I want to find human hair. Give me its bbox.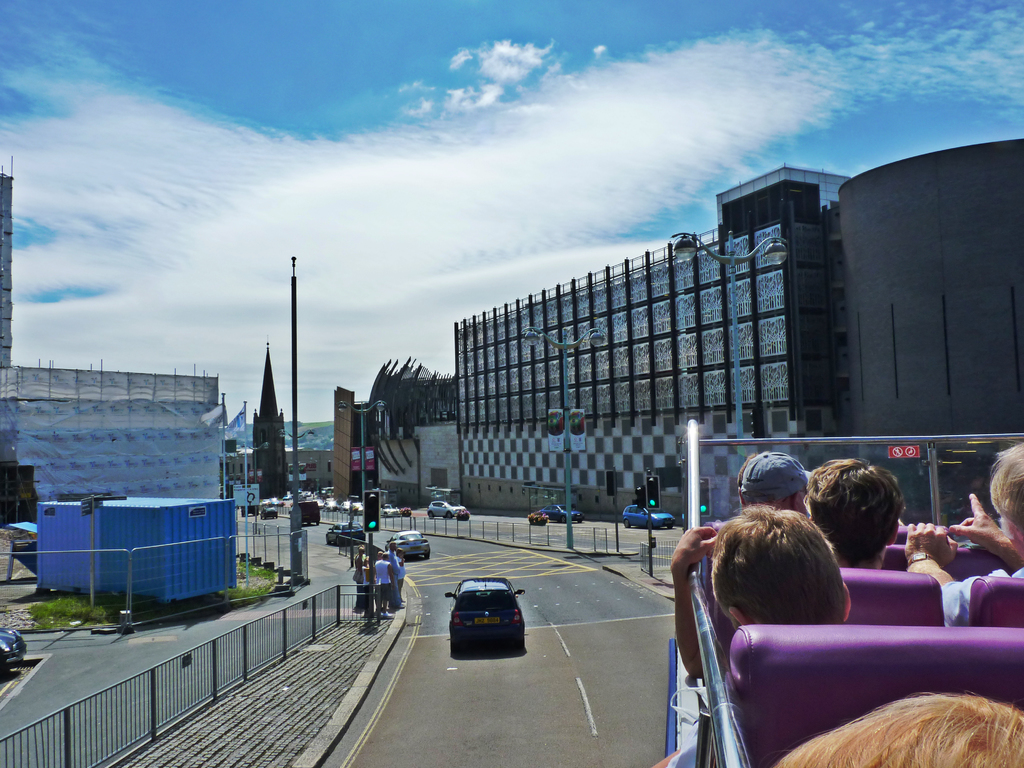
x1=769 y1=491 x2=802 y2=511.
